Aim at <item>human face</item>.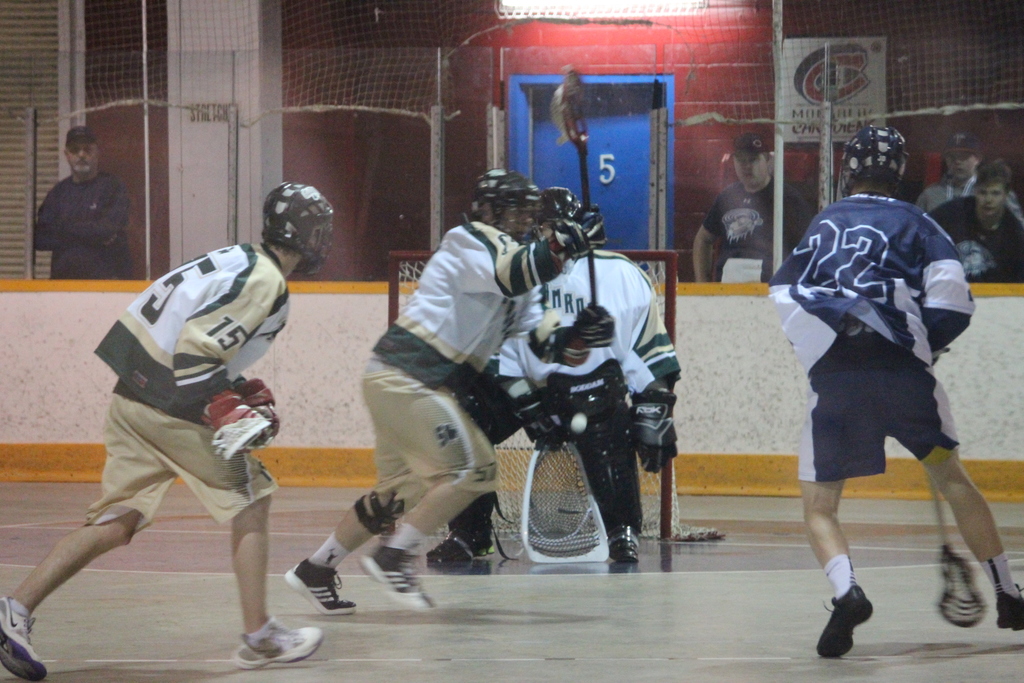
Aimed at pyautogui.locateOnScreen(979, 181, 1000, 215).
